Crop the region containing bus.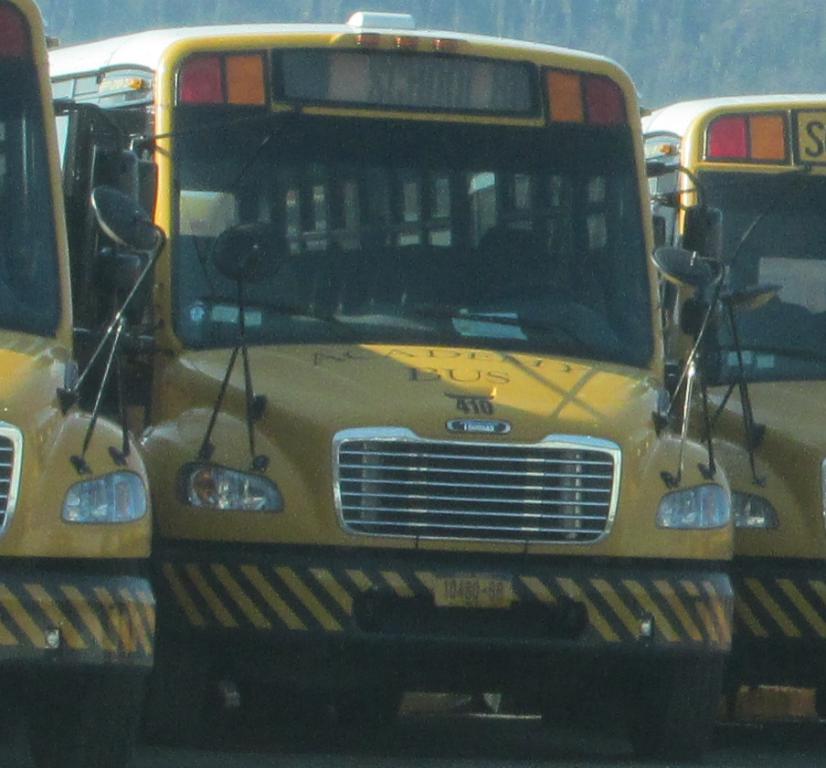
Crop region: 461/88/825/693.
